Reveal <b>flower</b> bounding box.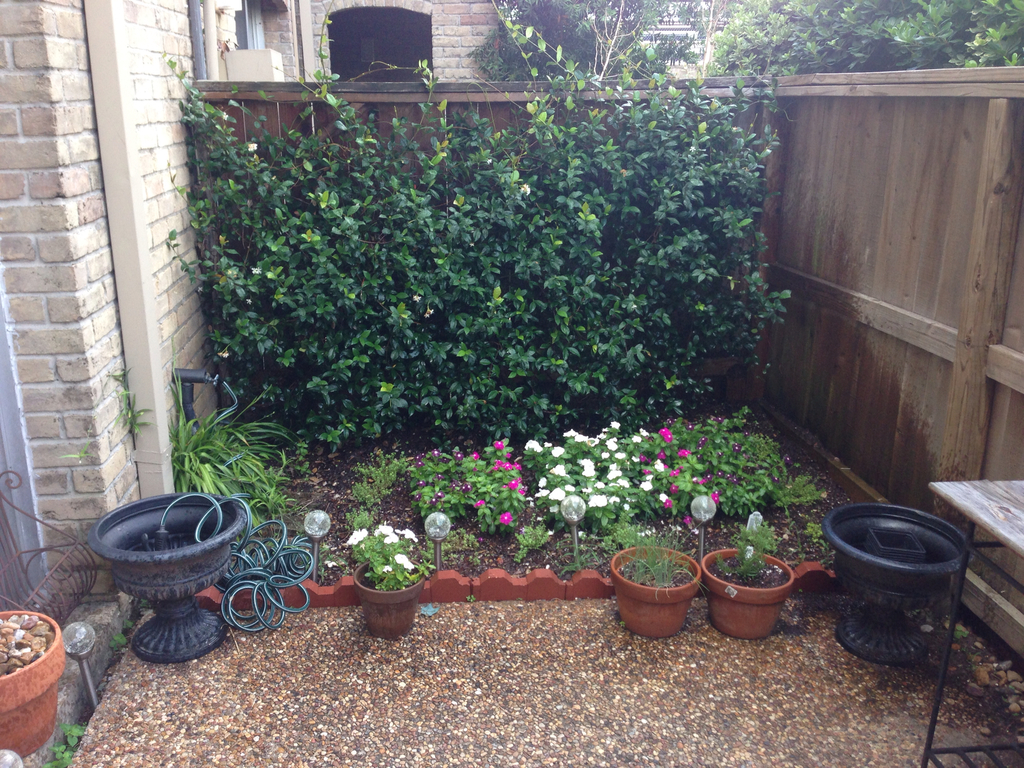
Revealed: crop(577, 458, 598, 477).
